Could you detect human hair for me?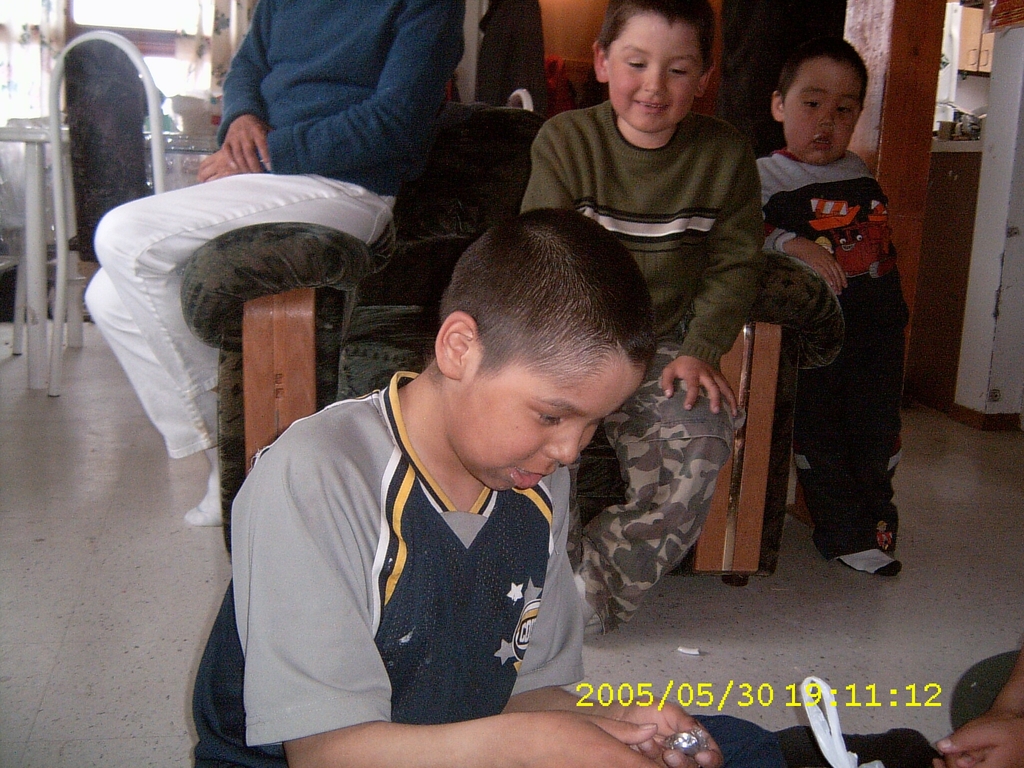
Detection result: locate(775, 35, 865, 111).
